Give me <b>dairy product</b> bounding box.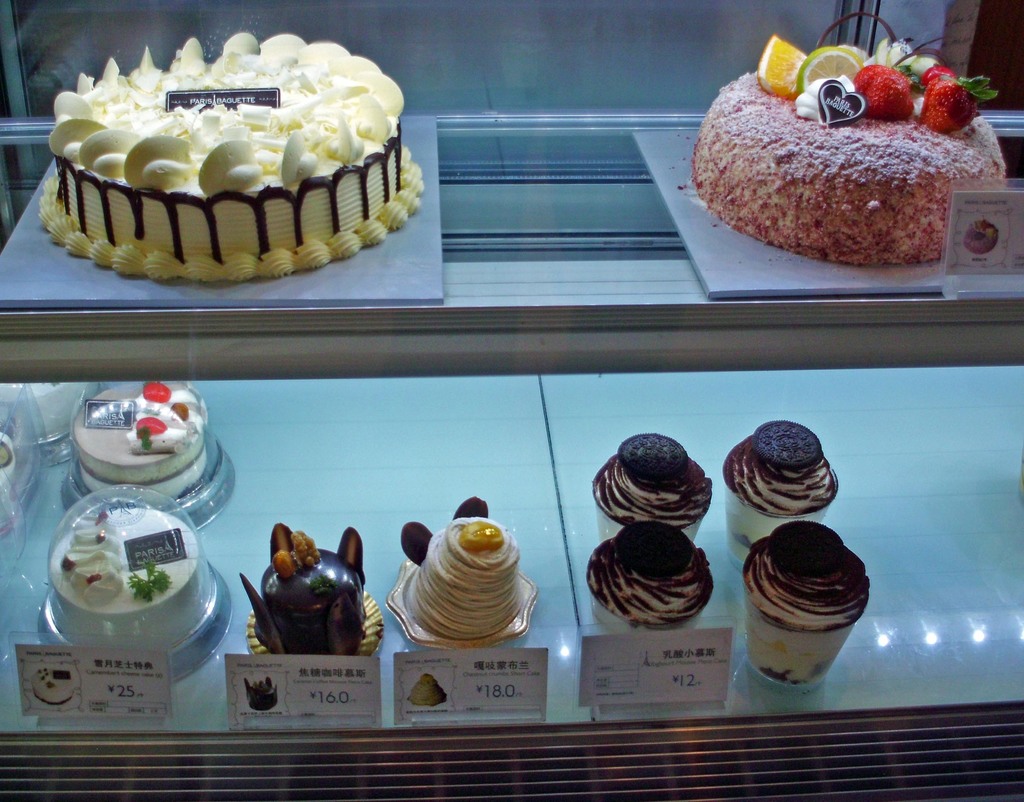
(x1=588, y1=521, x2=716, y2=634).
